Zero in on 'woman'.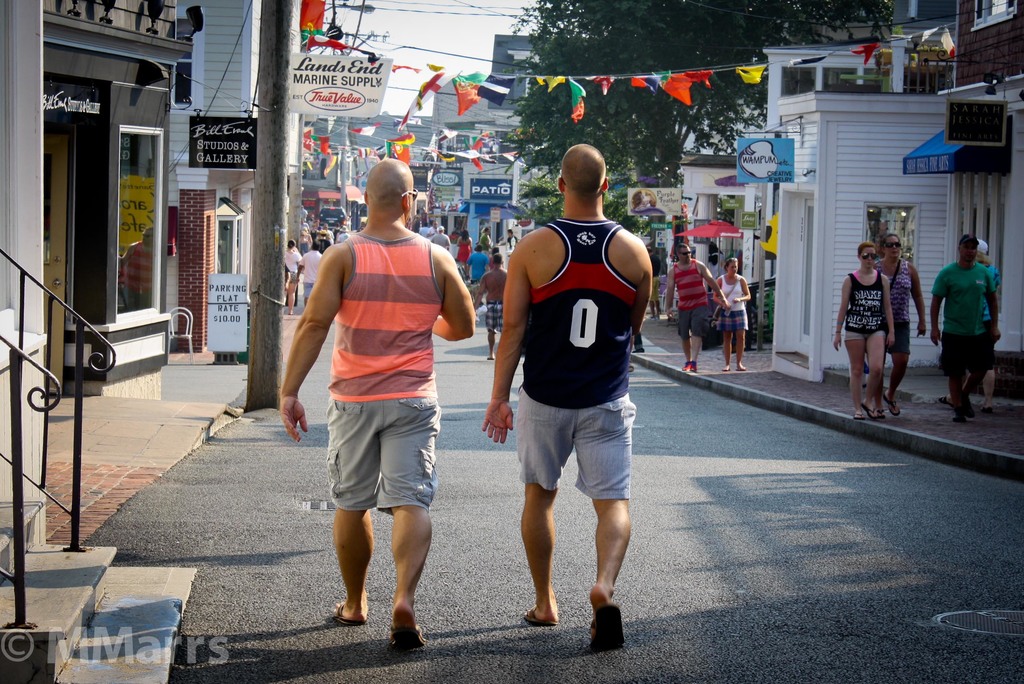
Zeroed in: {"left": 300, "top": 224, "right": 316, "bottom": 245}.
